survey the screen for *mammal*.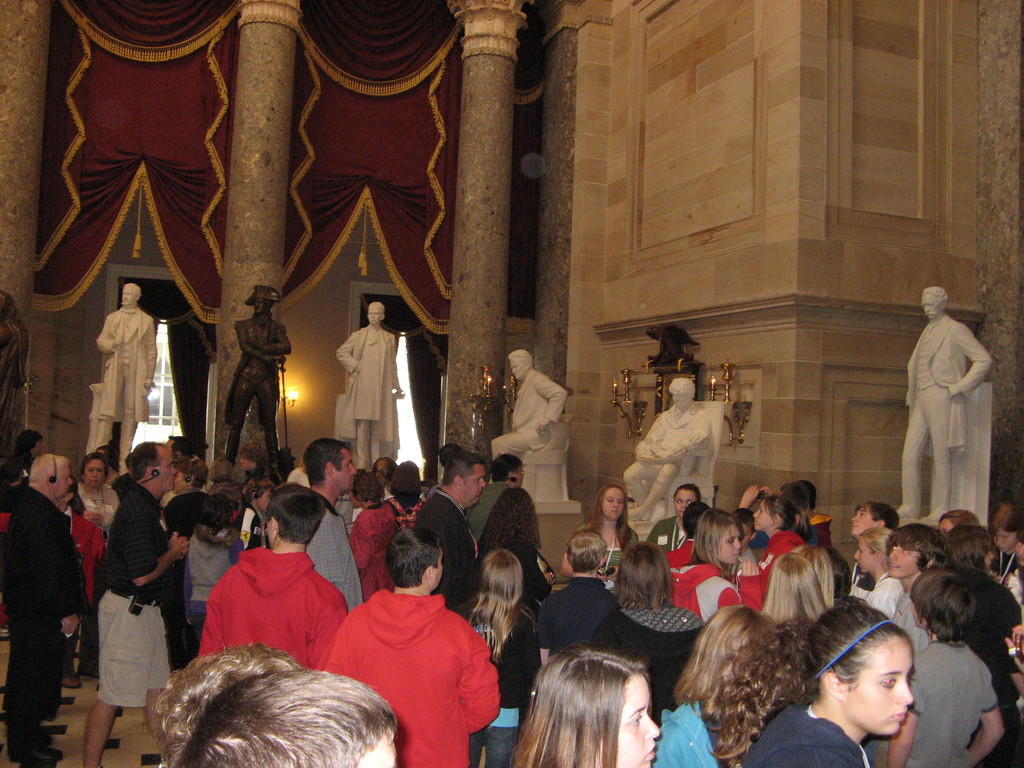
Survey found: {"x1": 852, "y1": 496, "x2": 899, "y2": 540}.
